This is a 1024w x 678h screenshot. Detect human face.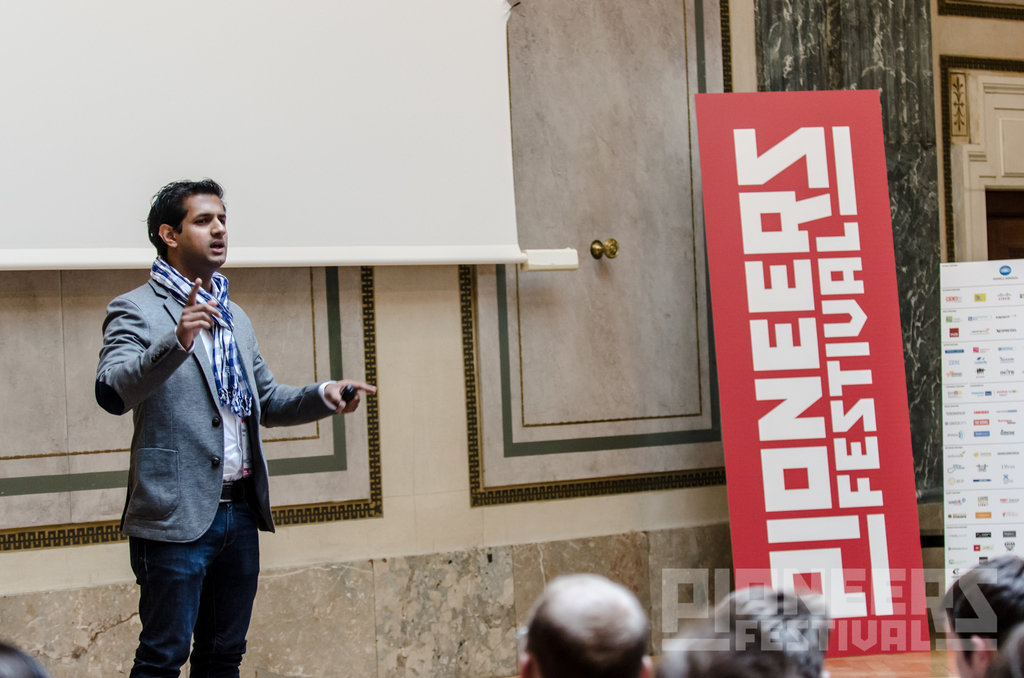
178 192 227 271.
